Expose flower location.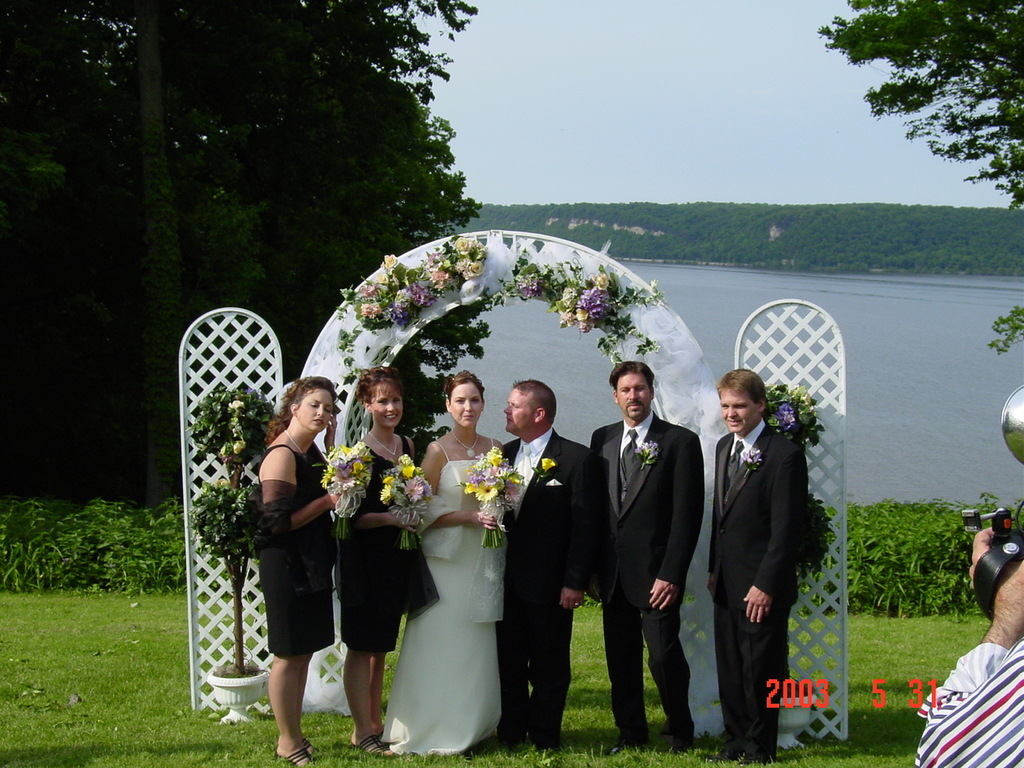
Exposed at (393, 290, 413, 326).
